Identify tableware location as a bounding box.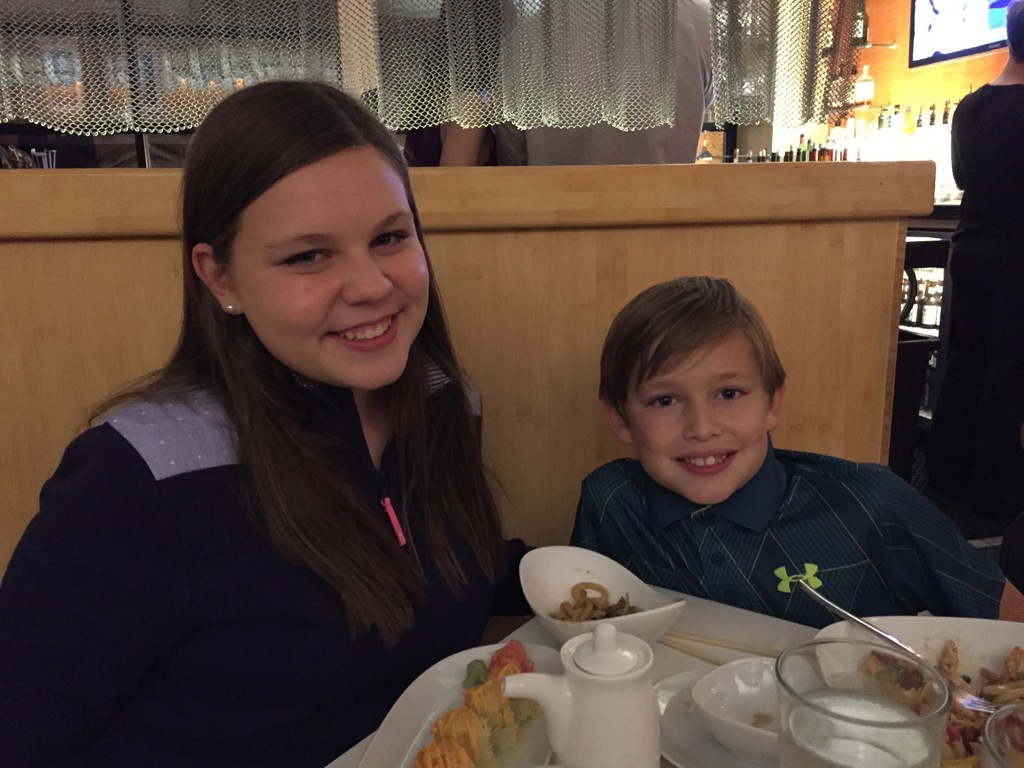
detection(522, 620, 682, 755).
